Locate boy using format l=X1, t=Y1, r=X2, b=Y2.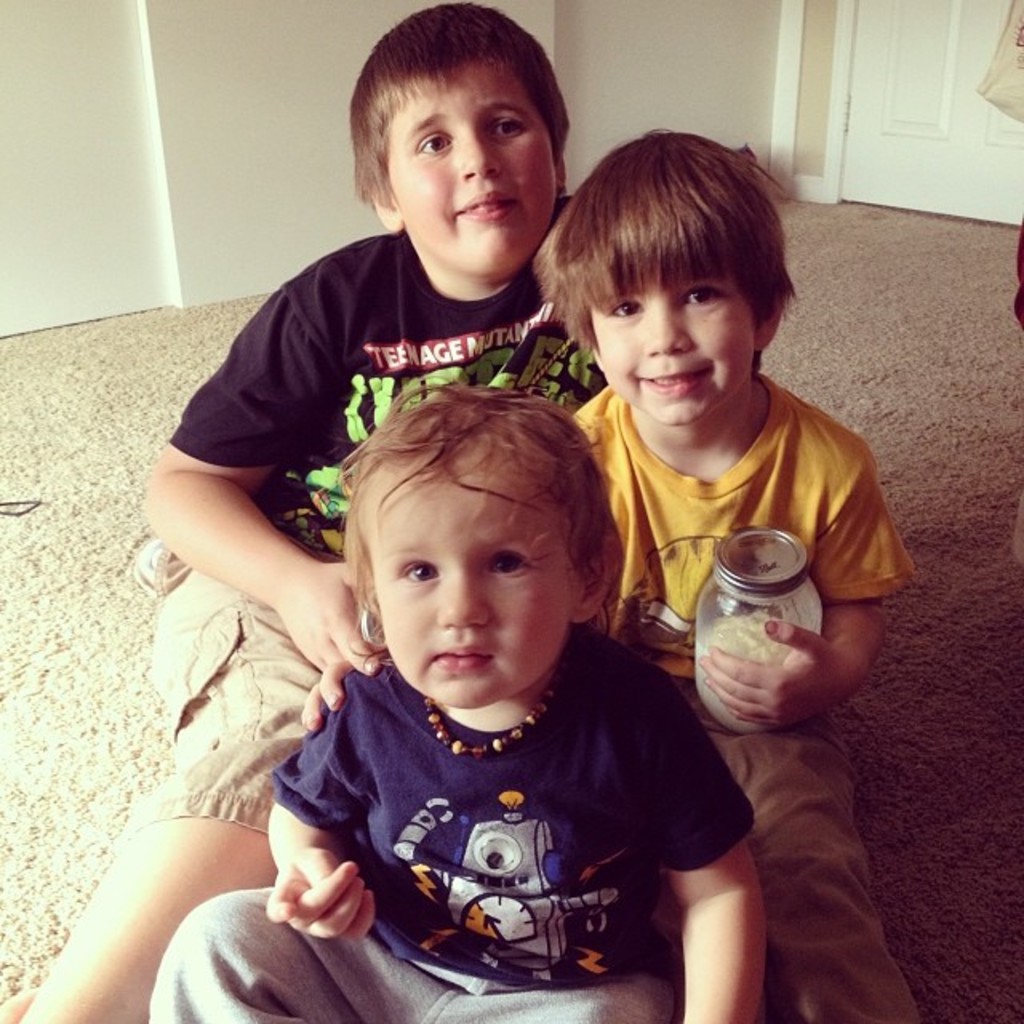
l=146, t=368, r=768, b=1022.
